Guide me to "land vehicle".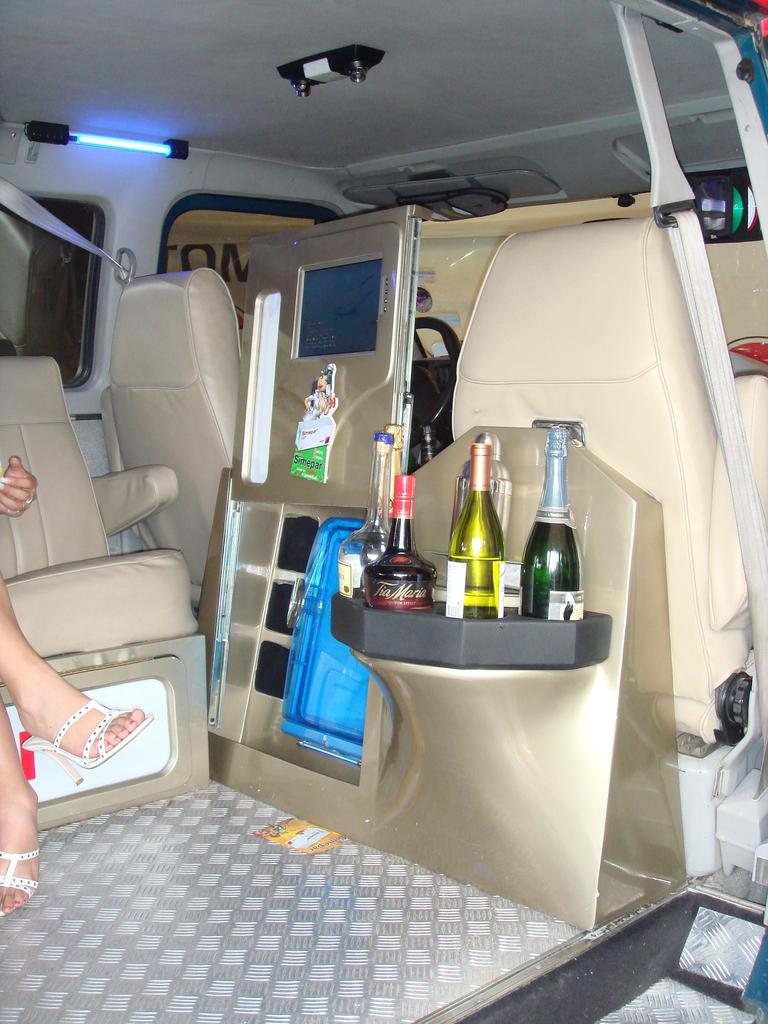
Guidance: bbox=(0, 1, 767, 1023).
